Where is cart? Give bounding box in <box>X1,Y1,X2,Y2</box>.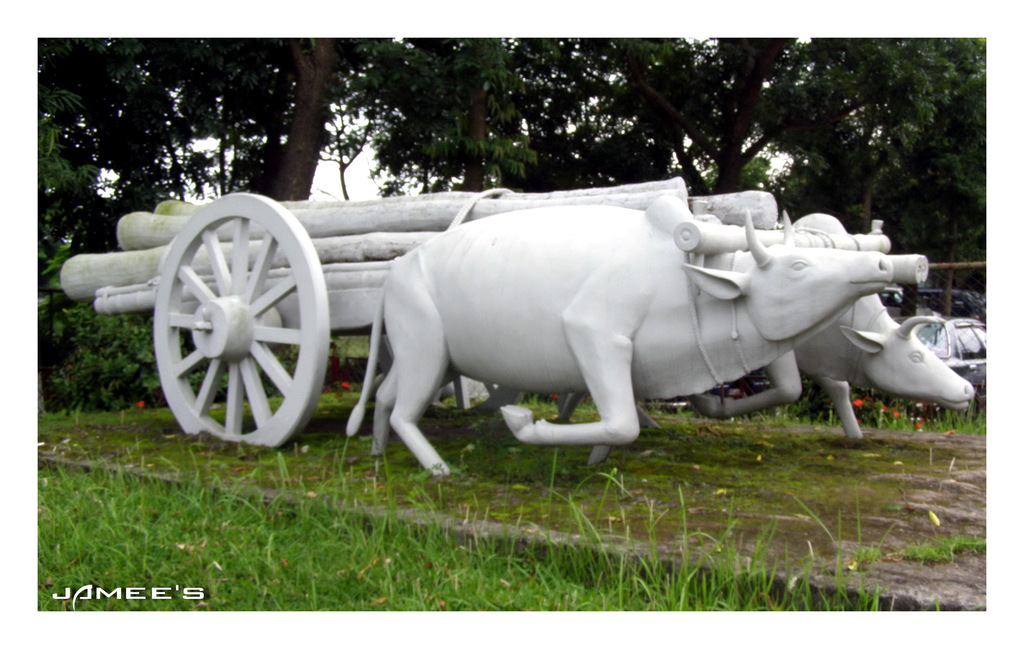
<box>225,138,1004,494</box>.
